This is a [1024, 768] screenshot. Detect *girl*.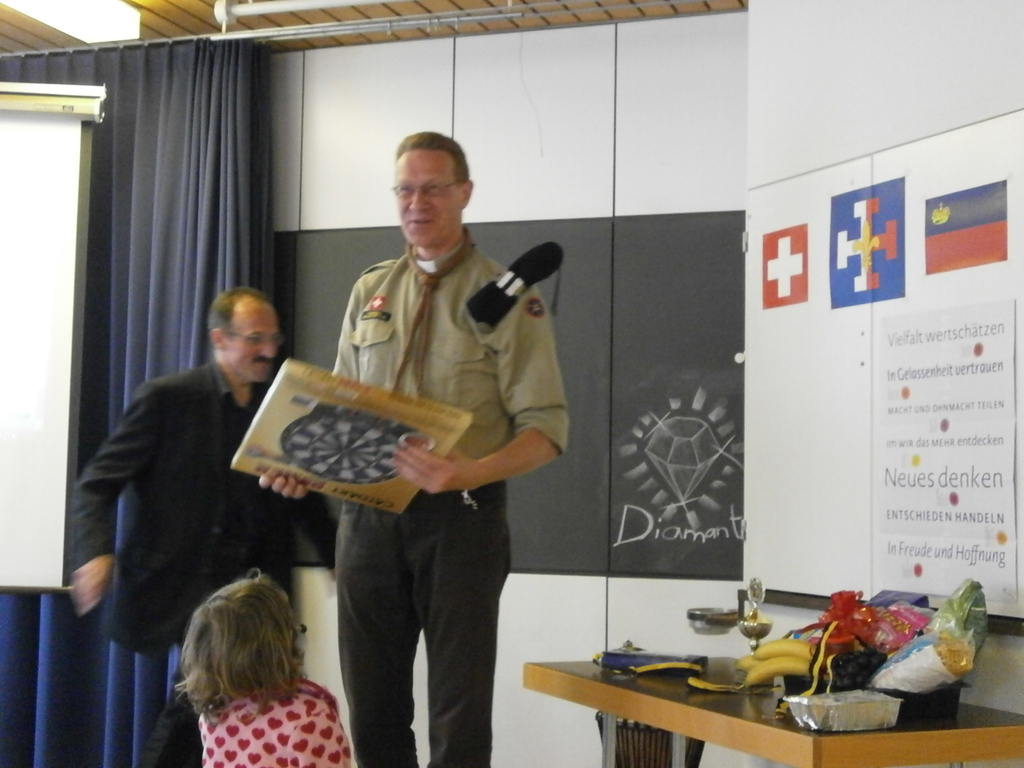
select_region(172, 565, 352, 767).
